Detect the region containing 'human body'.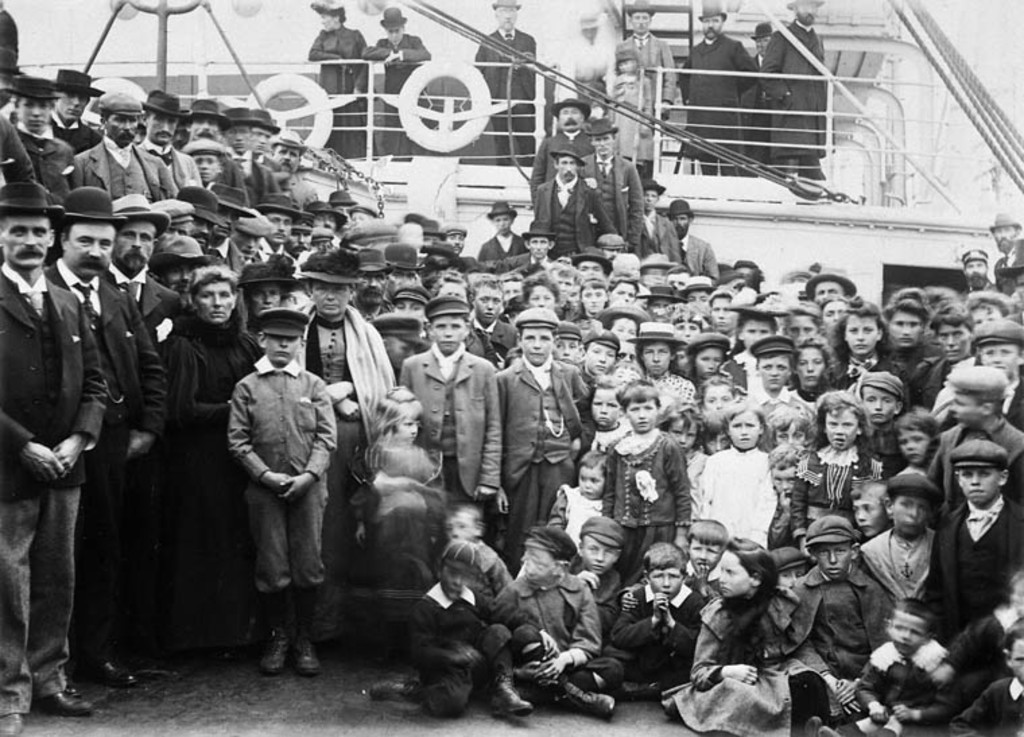
BBox(977, 340, 1023, 423).
